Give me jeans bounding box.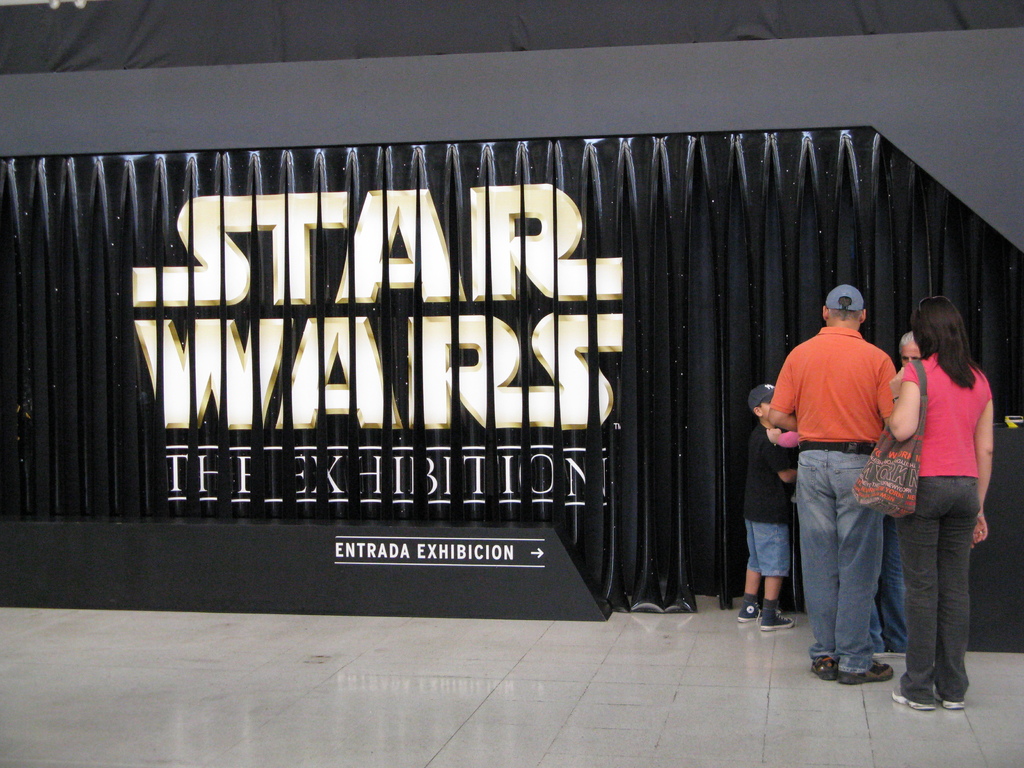
798, 432, 916, 705.
